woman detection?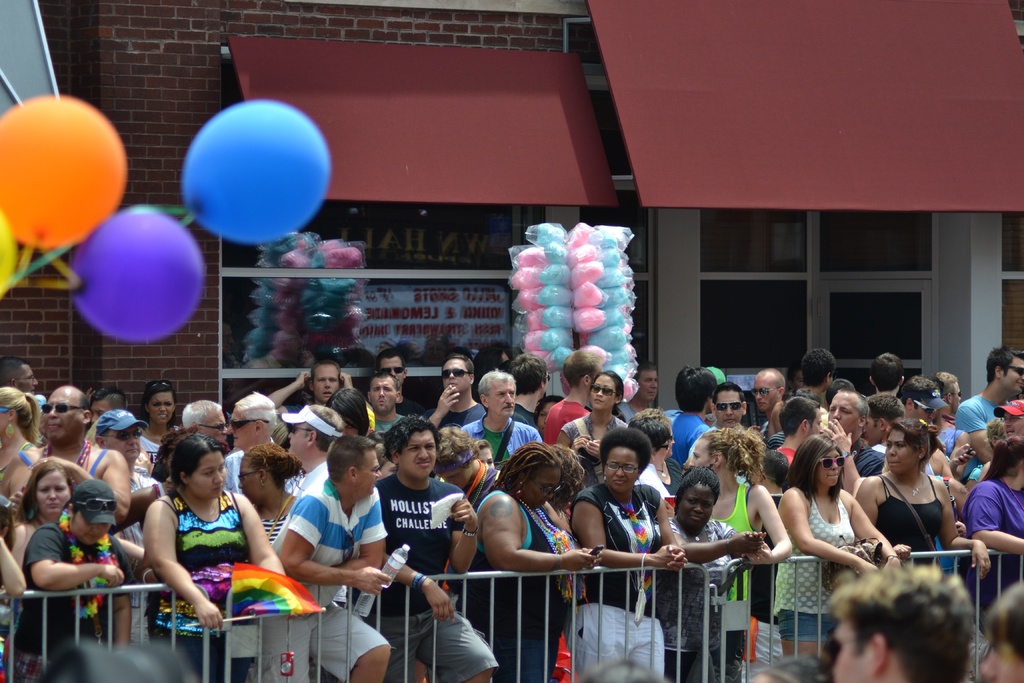
rect(556, 368, 627, 489)
